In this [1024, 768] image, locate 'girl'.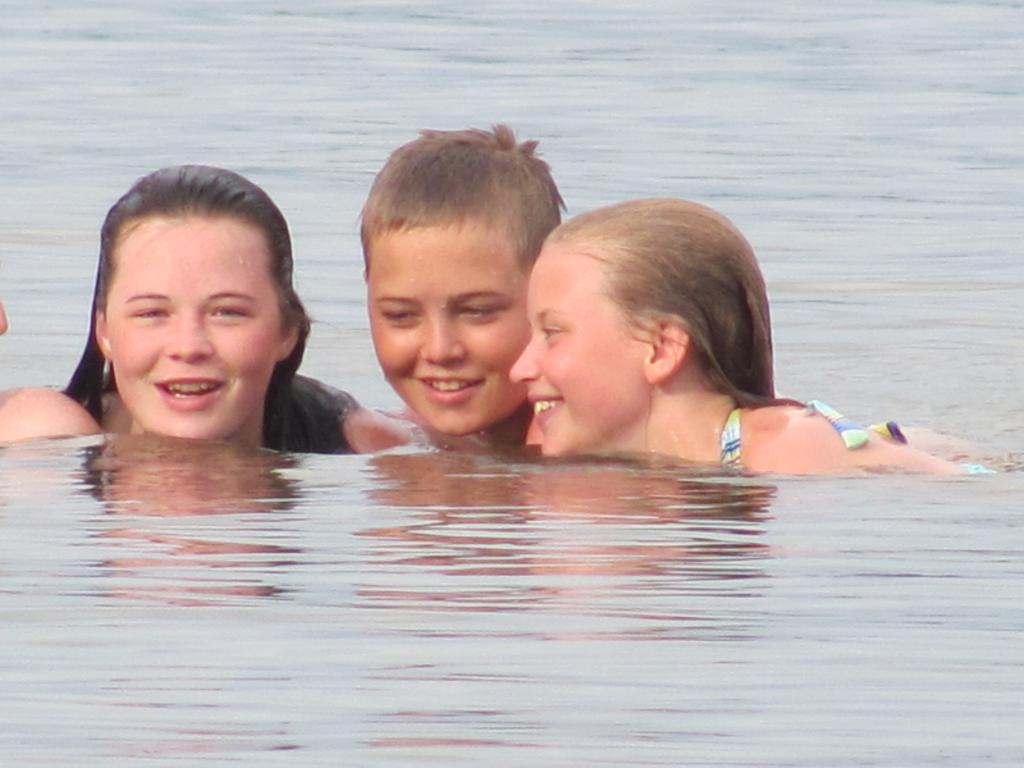
Bounding box: (513,195,990,481).
